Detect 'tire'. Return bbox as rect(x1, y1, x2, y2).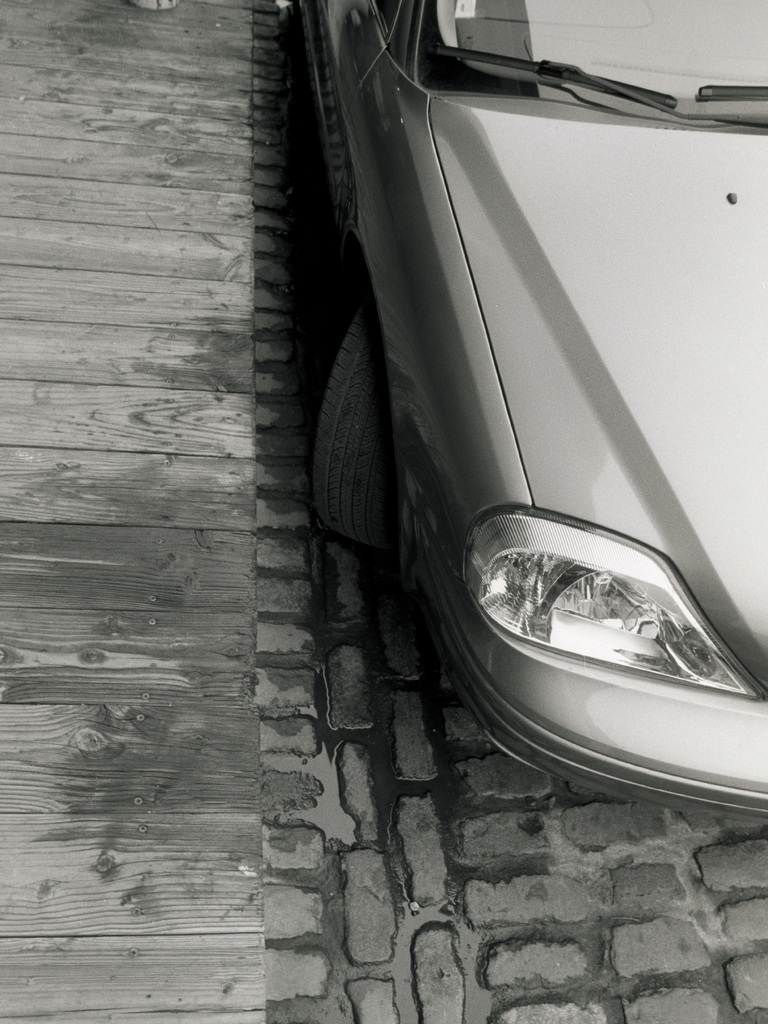
rect(311, 291, 394, 541).
